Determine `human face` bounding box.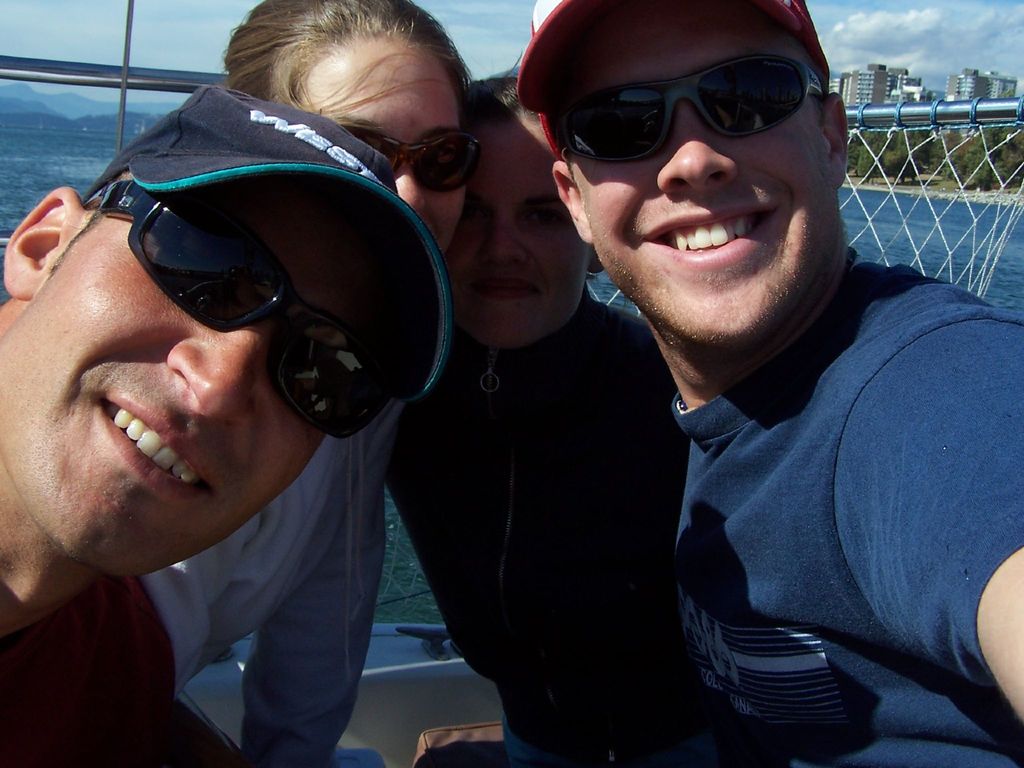
Determined: l=443, t=119, r=591, b=349.
